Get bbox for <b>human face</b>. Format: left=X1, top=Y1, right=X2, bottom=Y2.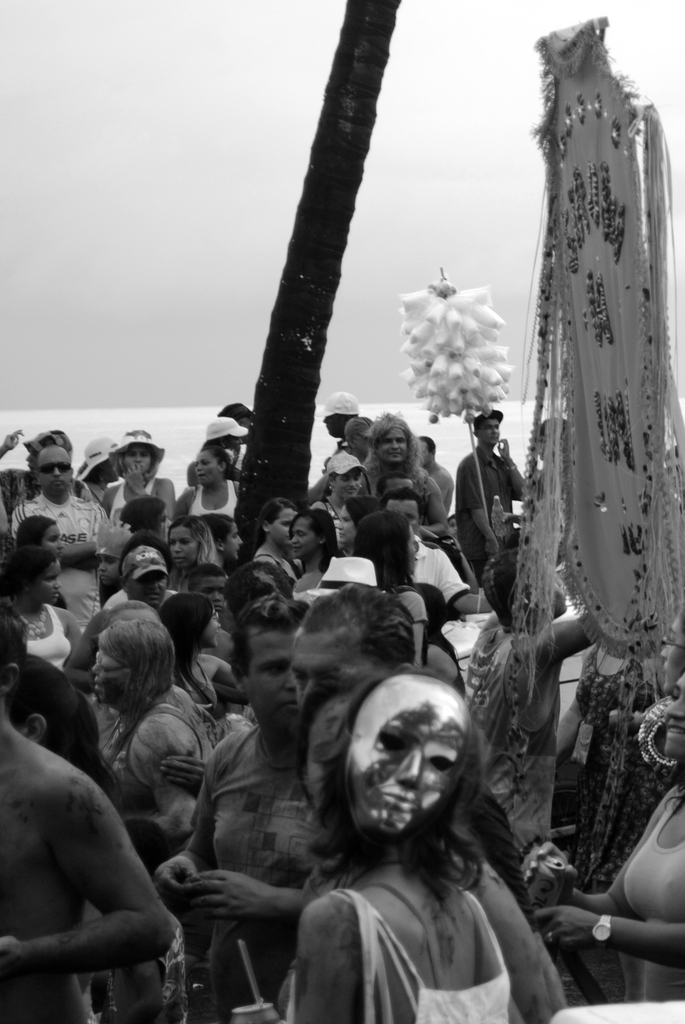
left=662, top=618, right=684, bottom=691.
